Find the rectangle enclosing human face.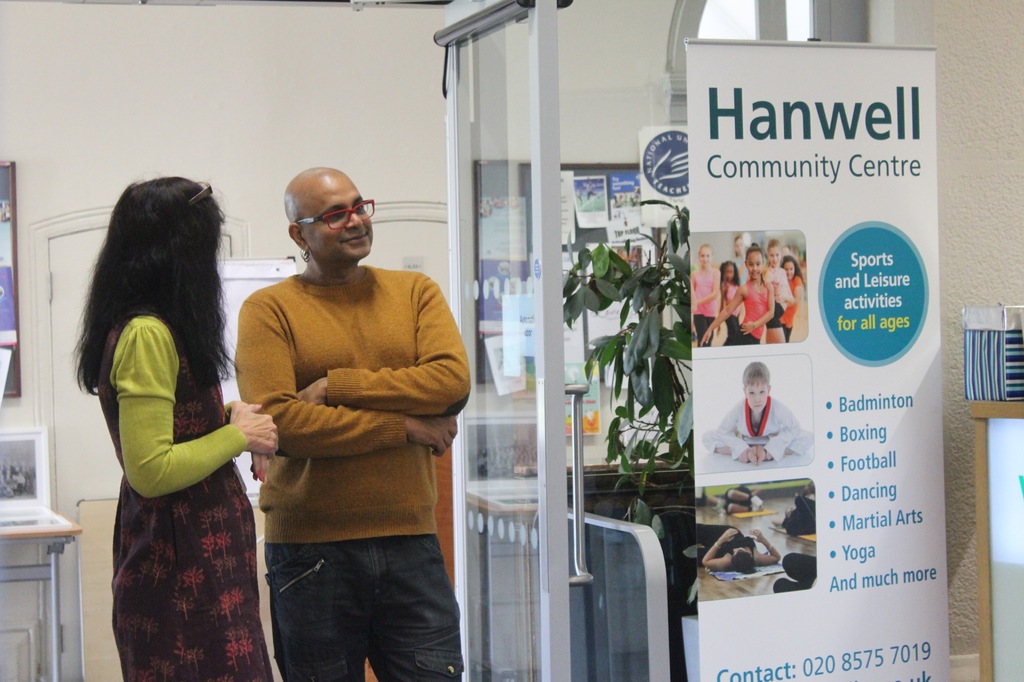
{"x1": 700, "y1": 248, "x2": 710, "y2": 267}.
